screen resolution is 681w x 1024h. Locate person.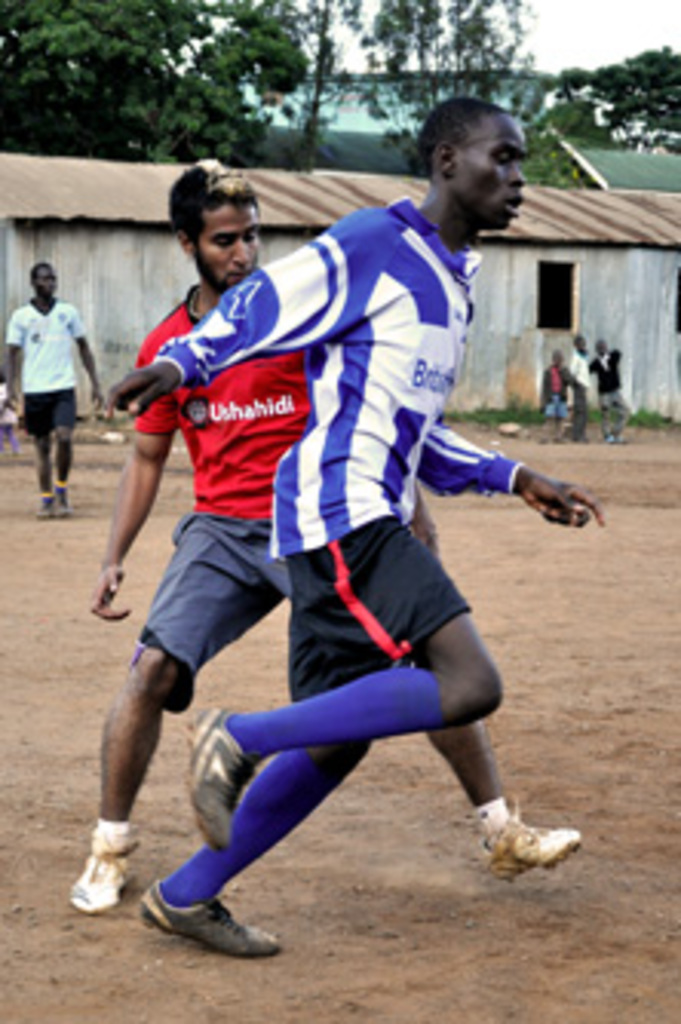
bbox=(0, 254, 107, 524).
